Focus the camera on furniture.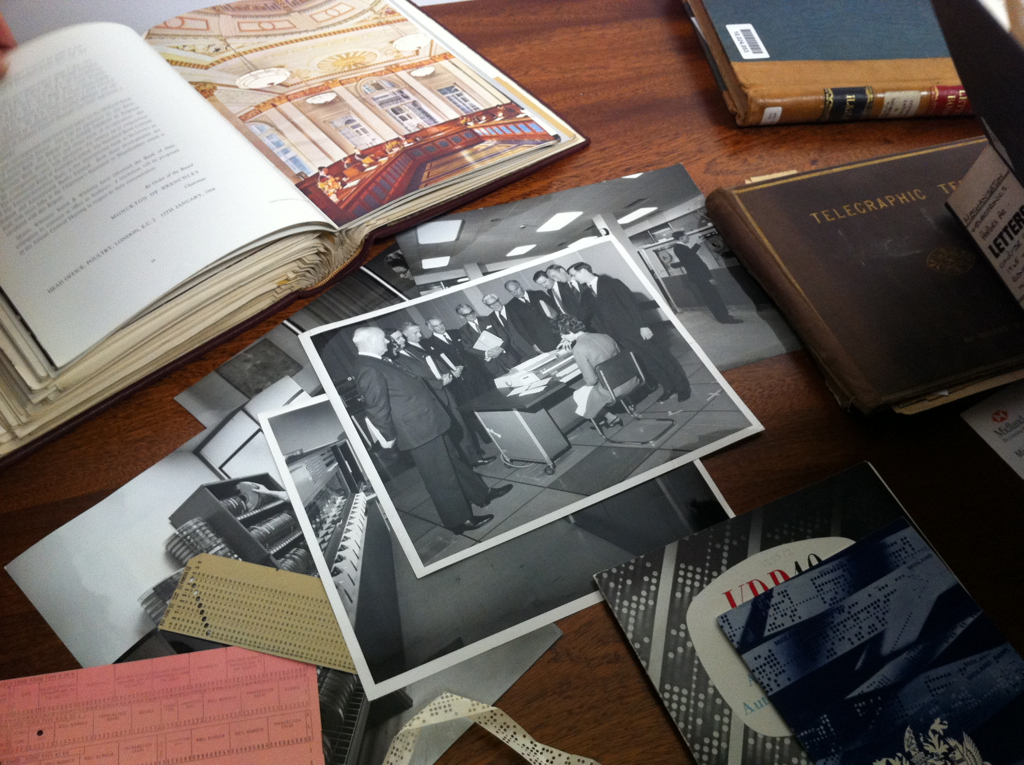
Focus region: 0, 0, 1023, 764.
